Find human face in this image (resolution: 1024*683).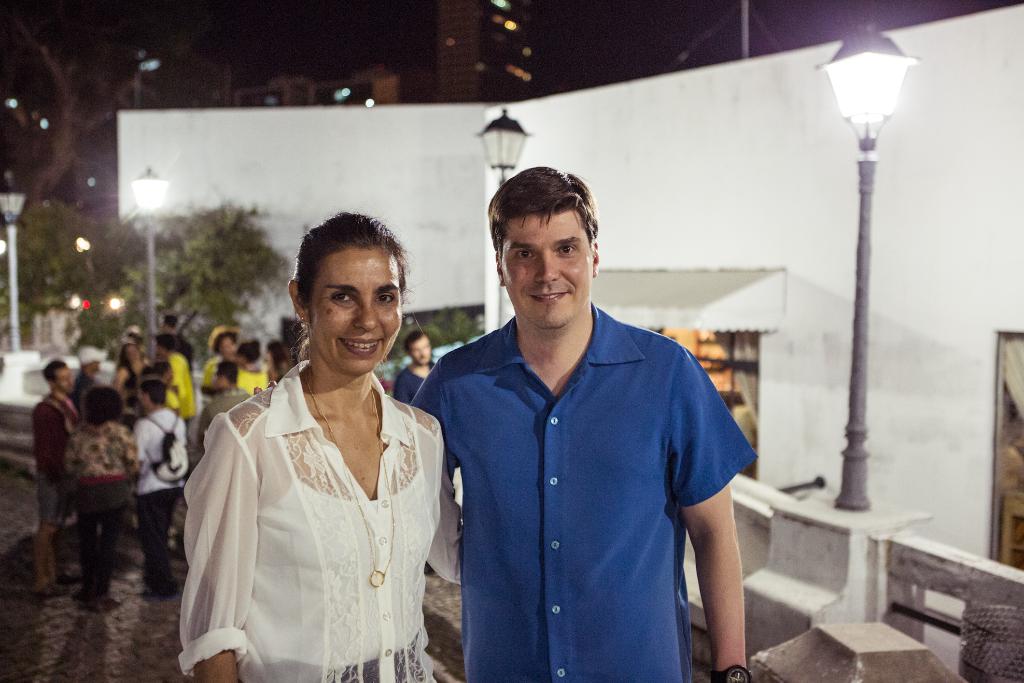
region(305, 261, 401, 379).
